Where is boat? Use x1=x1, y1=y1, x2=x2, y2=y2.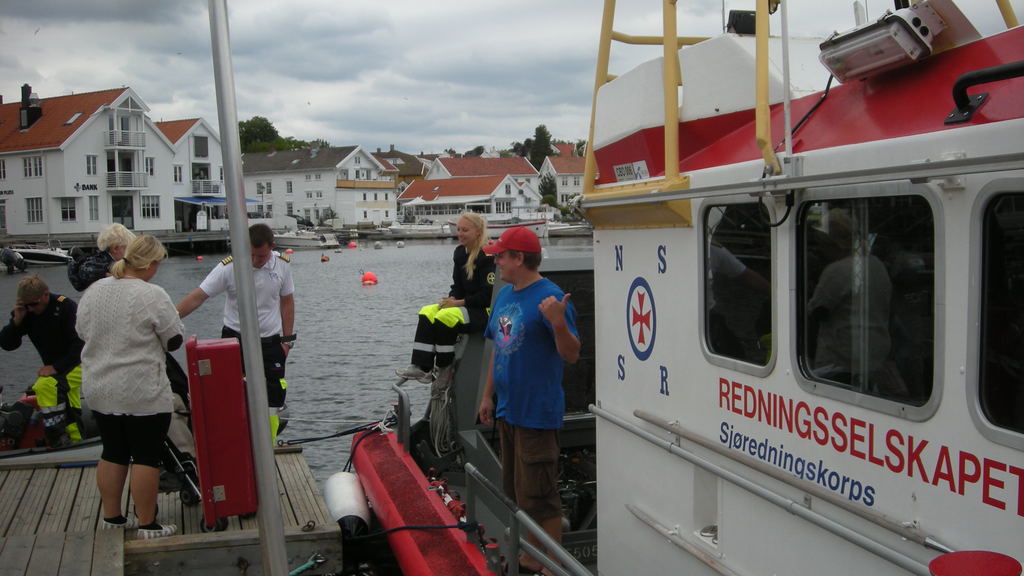
x1=552, y1=222, x2=593, y2=235.
